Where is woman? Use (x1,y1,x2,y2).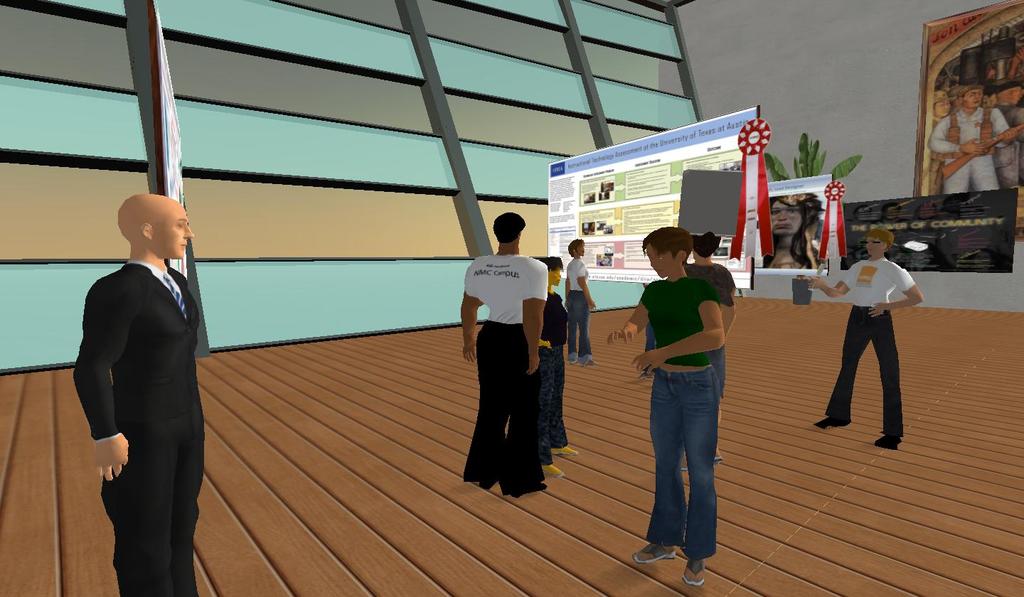
(604,225,727,583).
